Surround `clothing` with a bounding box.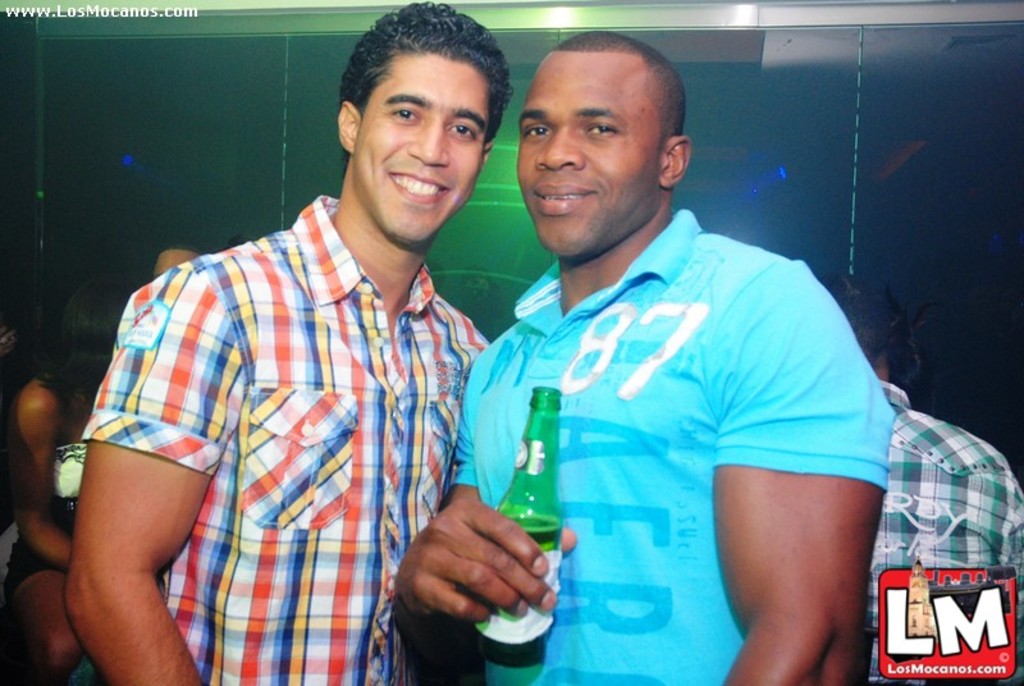
5,440,90,603.
